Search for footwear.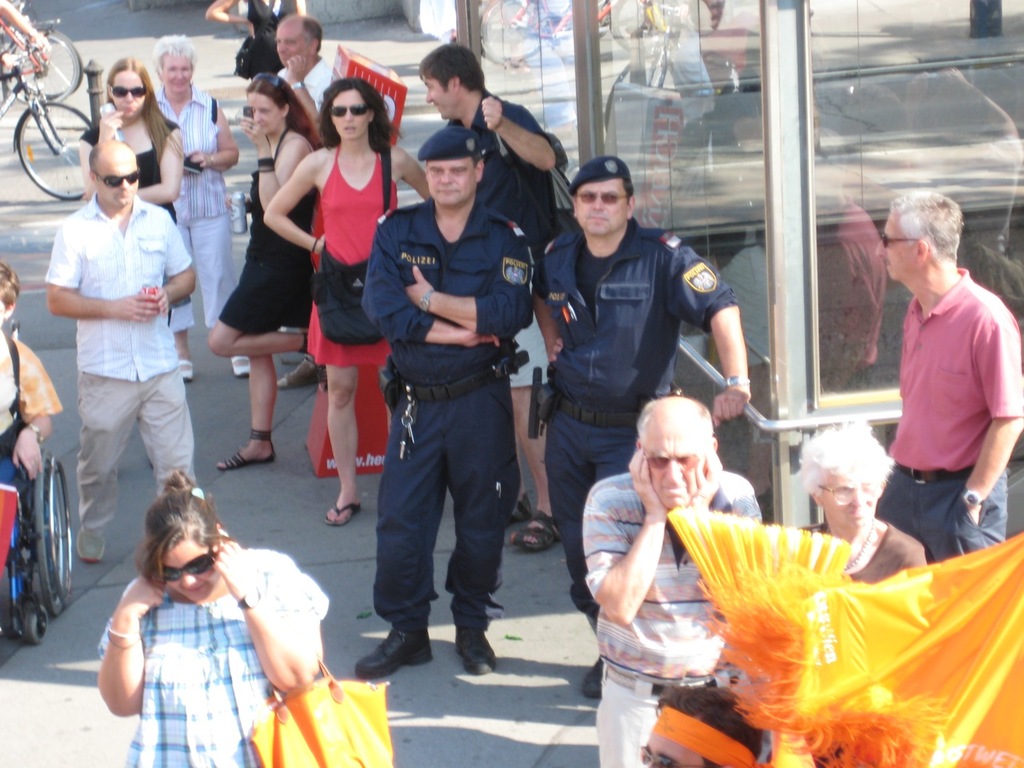
Found at box=[455, 623, 497, 671].
